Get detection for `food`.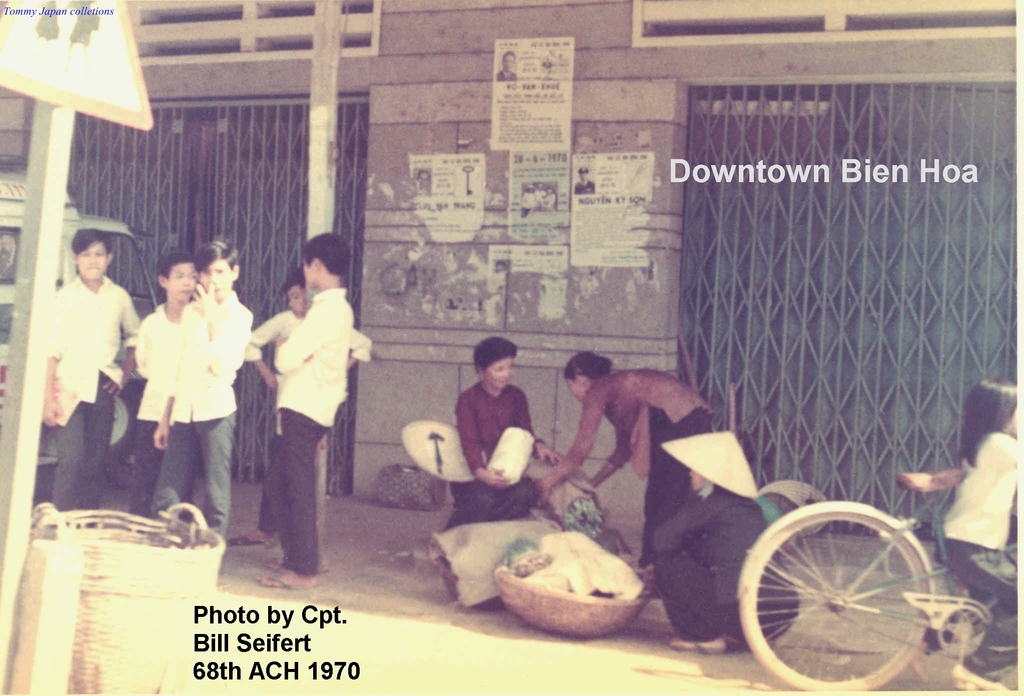
Detection: locate(454, 524, 668, 632).
